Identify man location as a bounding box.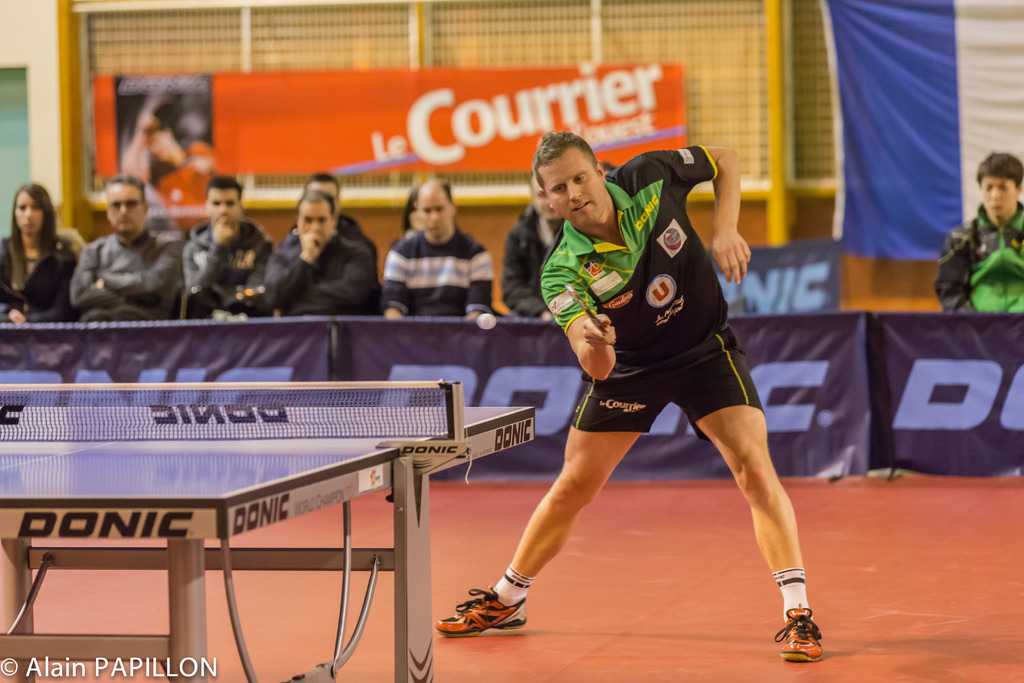
[left=378, top=173, right=495, bottom=323].
